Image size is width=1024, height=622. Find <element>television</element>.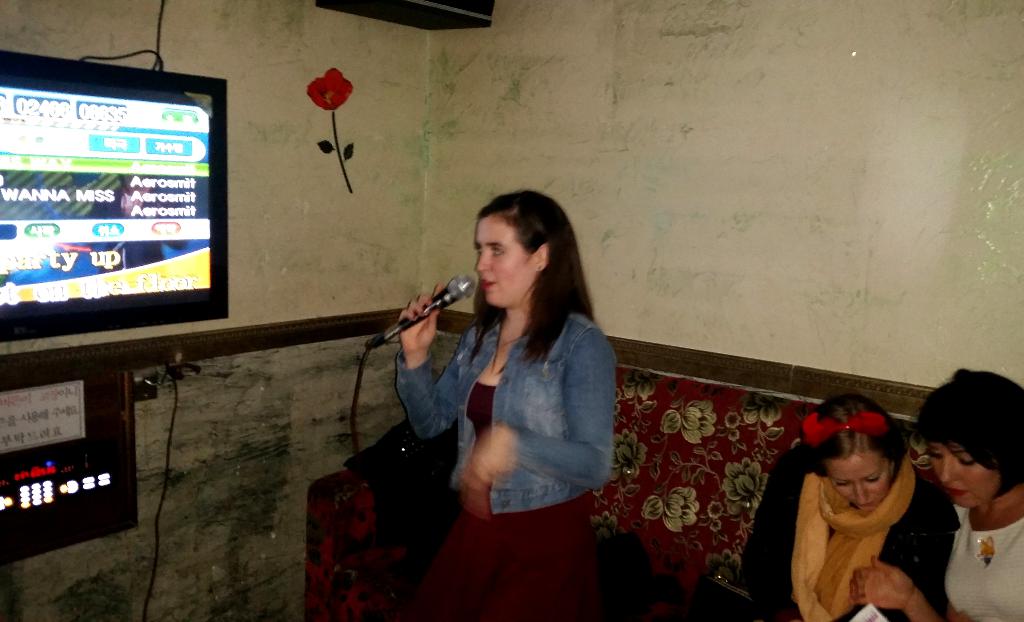
x1=0 y1=47 x2=227 y2=339.
